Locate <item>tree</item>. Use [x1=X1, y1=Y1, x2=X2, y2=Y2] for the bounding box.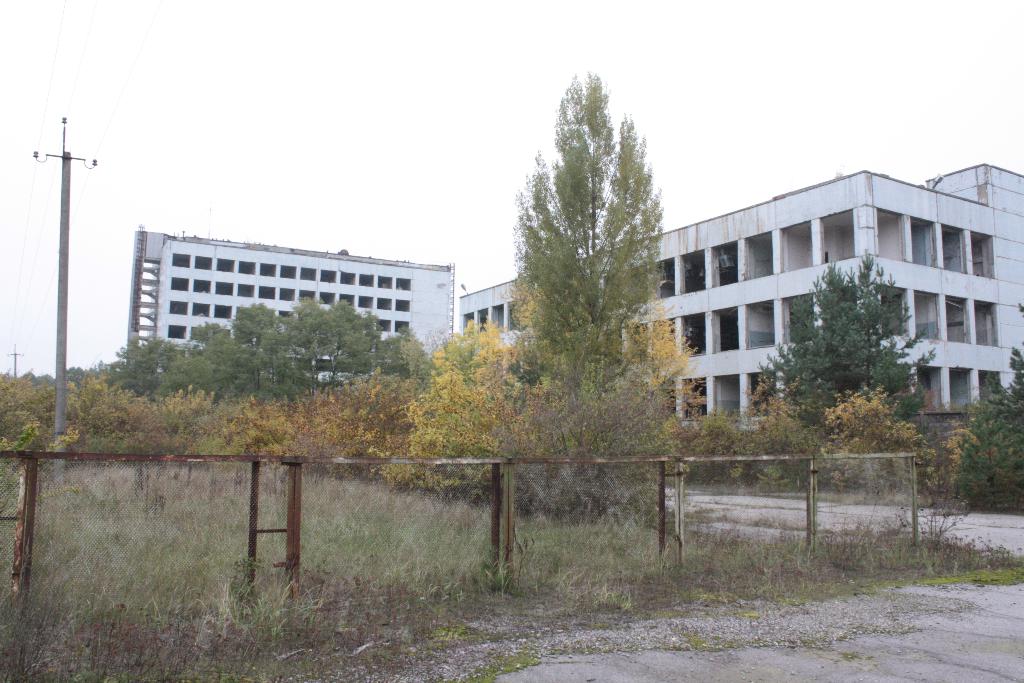
[x1=765, y1=252, x2=936, y2=427].
